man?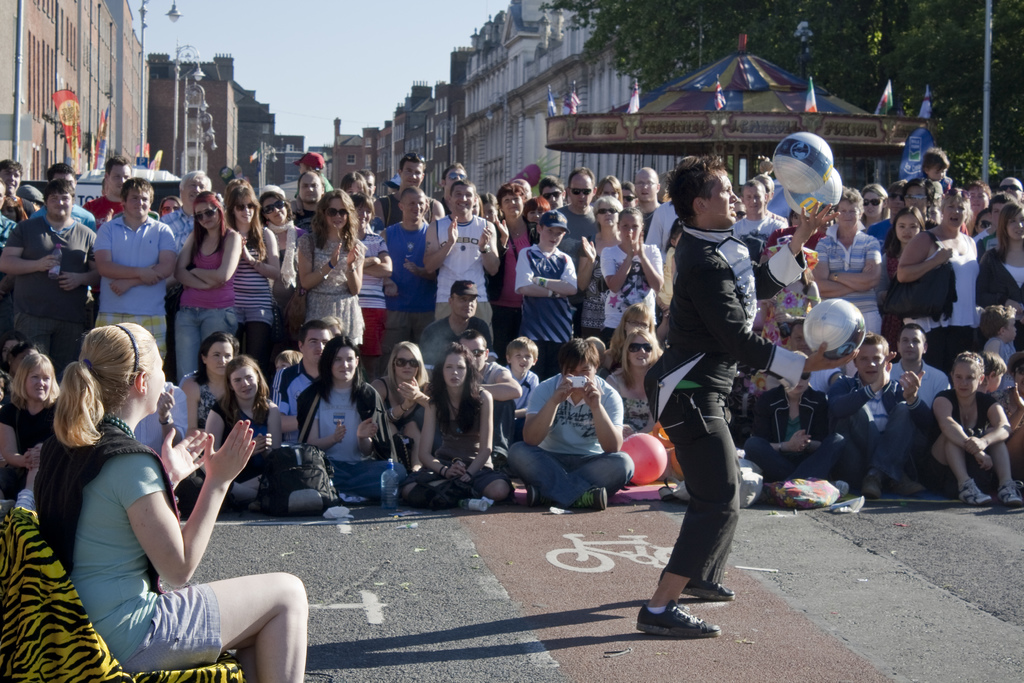
<bbox>375, 149, 445, 224</bbox>
